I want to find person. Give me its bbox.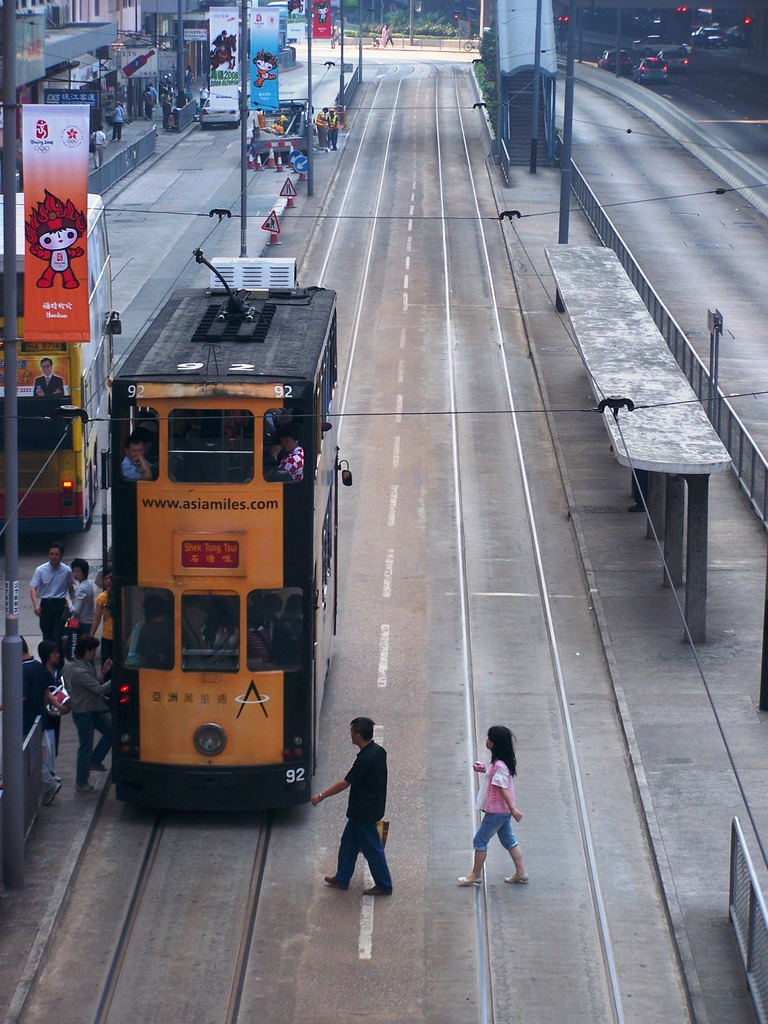
{"left": 282, "top": 588, "right": 305, "bottom": 644}.
